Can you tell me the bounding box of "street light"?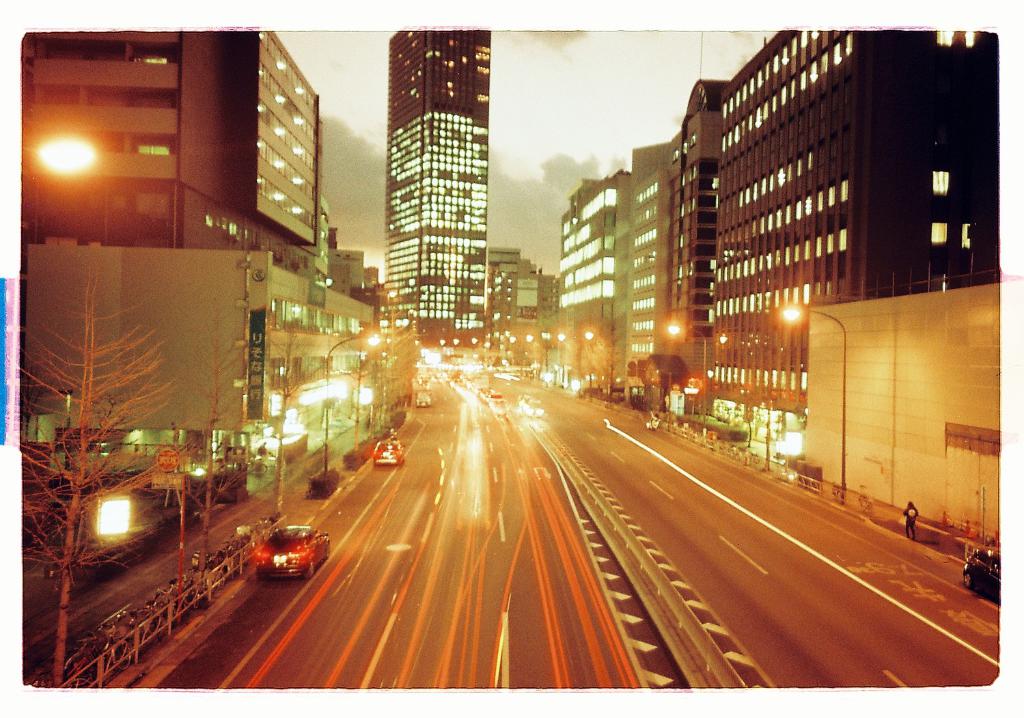
321:329:385:480.
